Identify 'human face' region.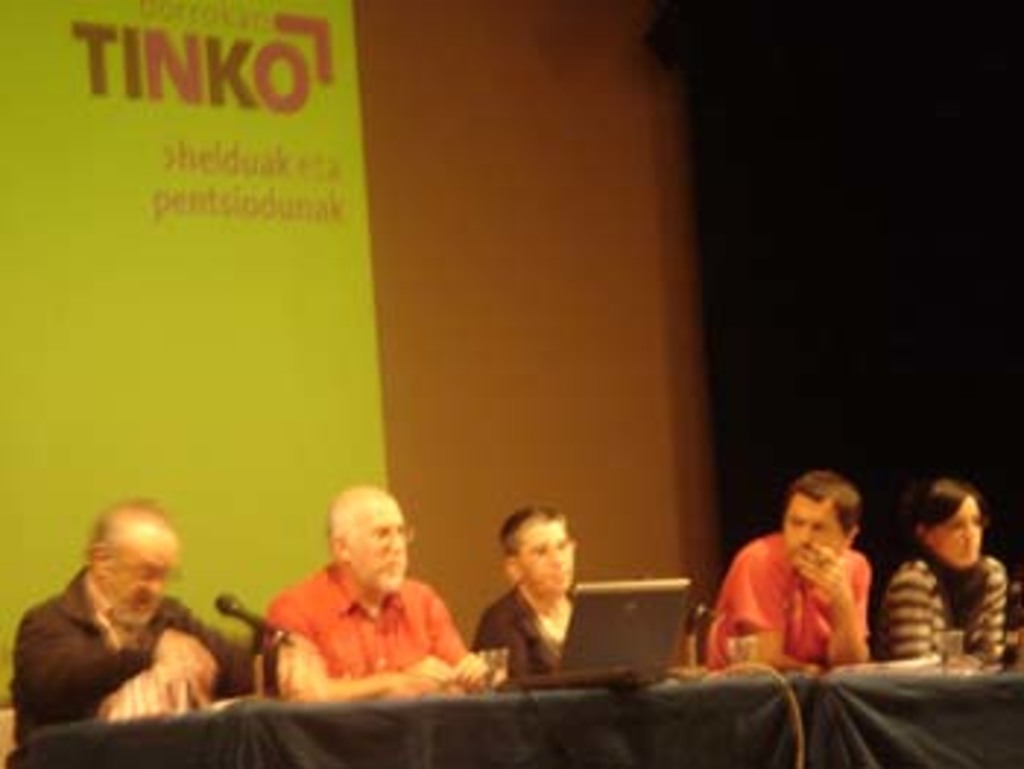
Region: 102, 544, 181, 620.
